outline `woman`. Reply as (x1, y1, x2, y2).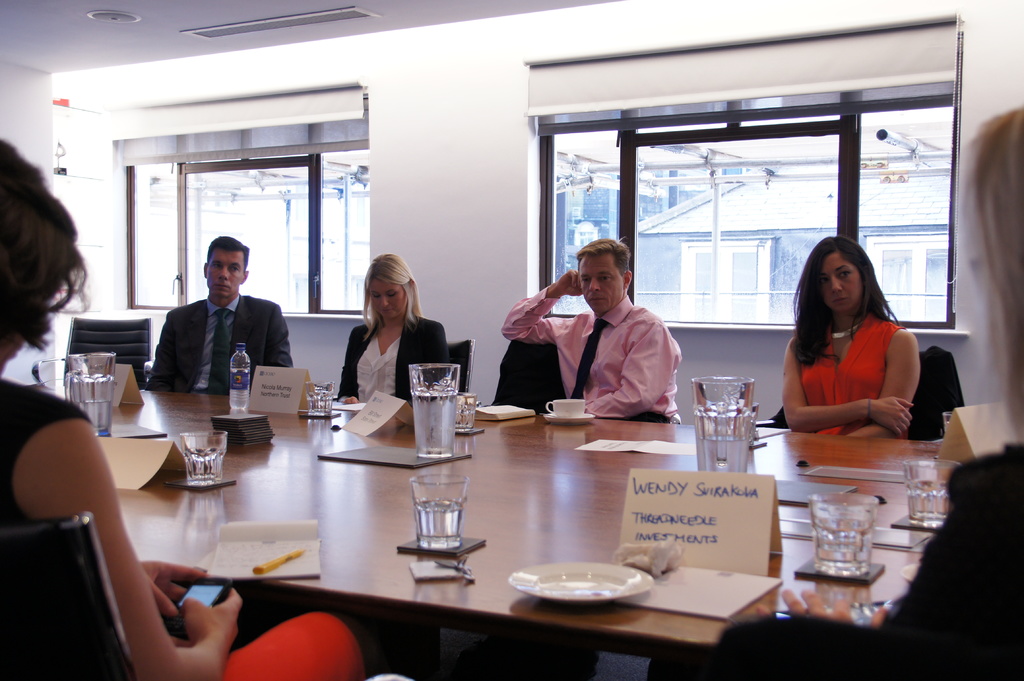
(330, 256, 431, 423).
